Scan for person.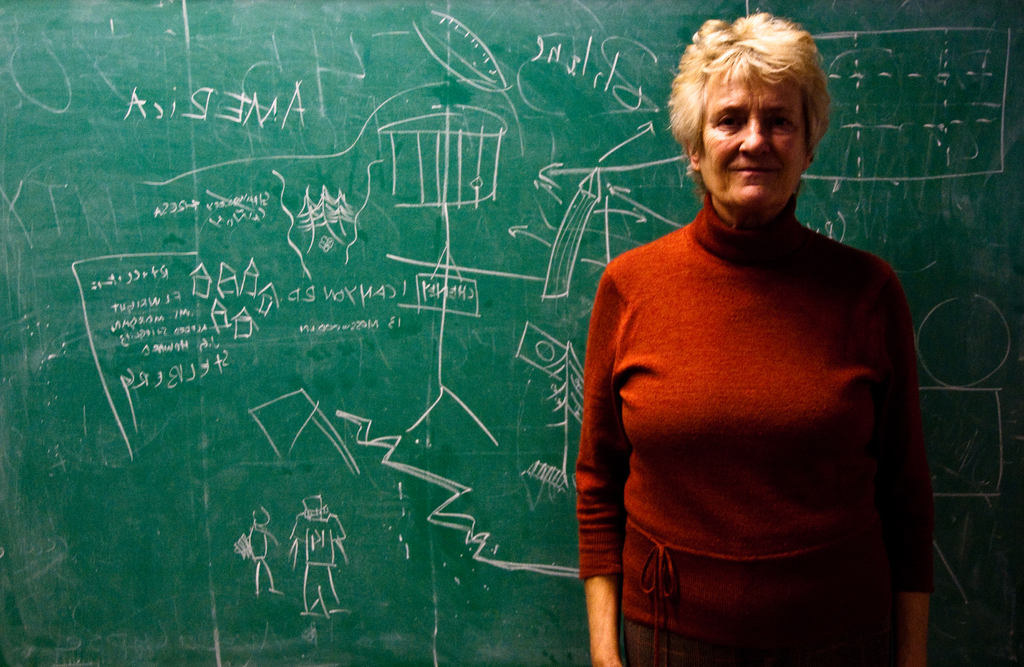
Scan result: 565/18/959/666.
